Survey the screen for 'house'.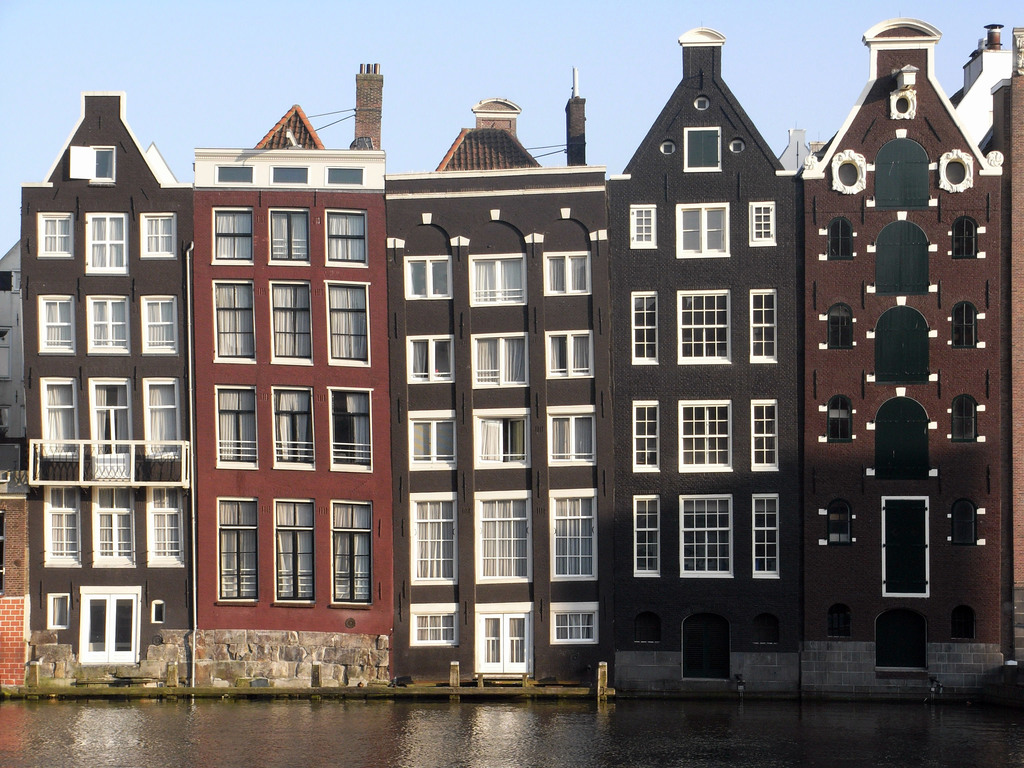
Survey found: 0 91 205 697.
